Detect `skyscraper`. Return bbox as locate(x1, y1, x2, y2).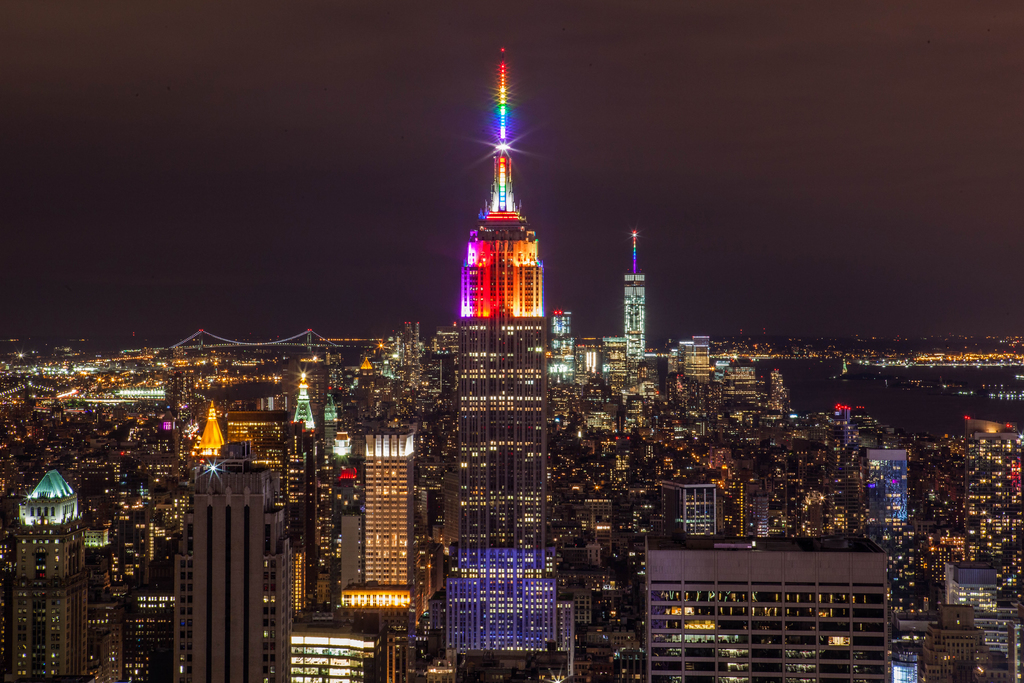
locate(173, 439, 294, 682).
